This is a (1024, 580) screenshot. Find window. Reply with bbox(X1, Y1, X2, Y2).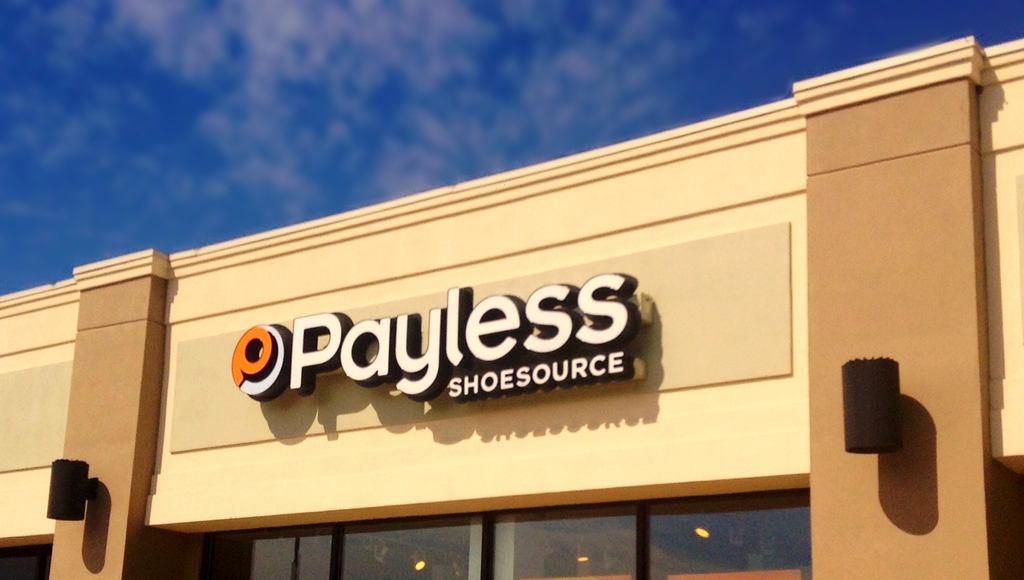
bbox(640, 484, 806, 579).
